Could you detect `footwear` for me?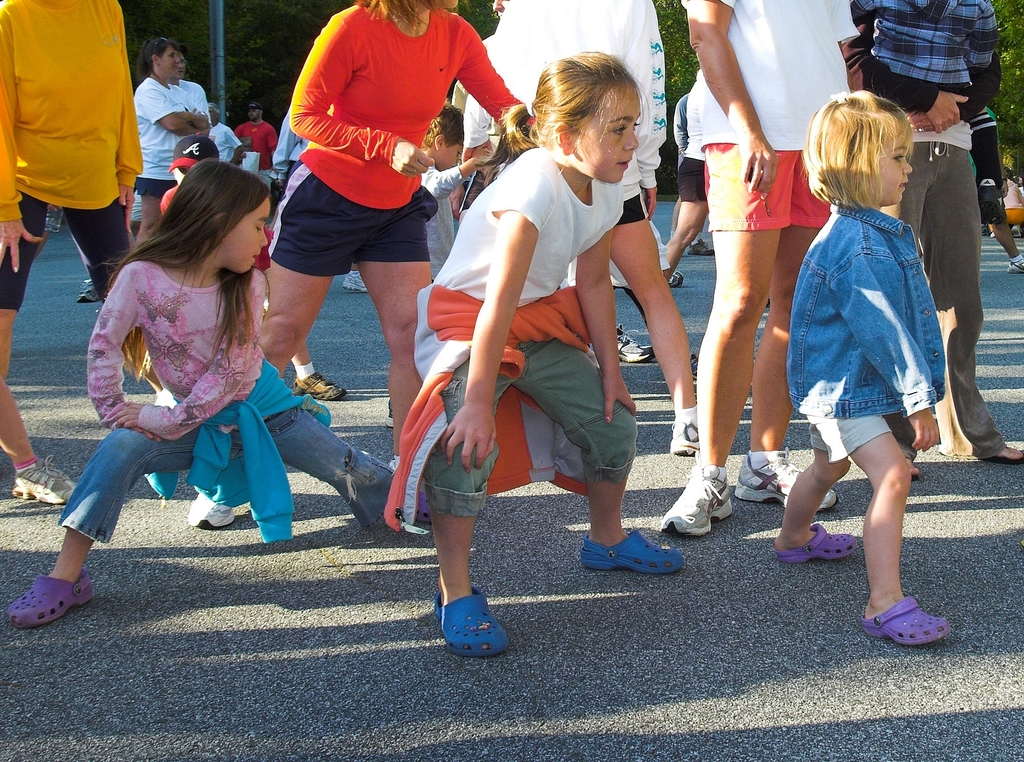
Detection result: [left=618, top=323, right=657, bottom=364].
